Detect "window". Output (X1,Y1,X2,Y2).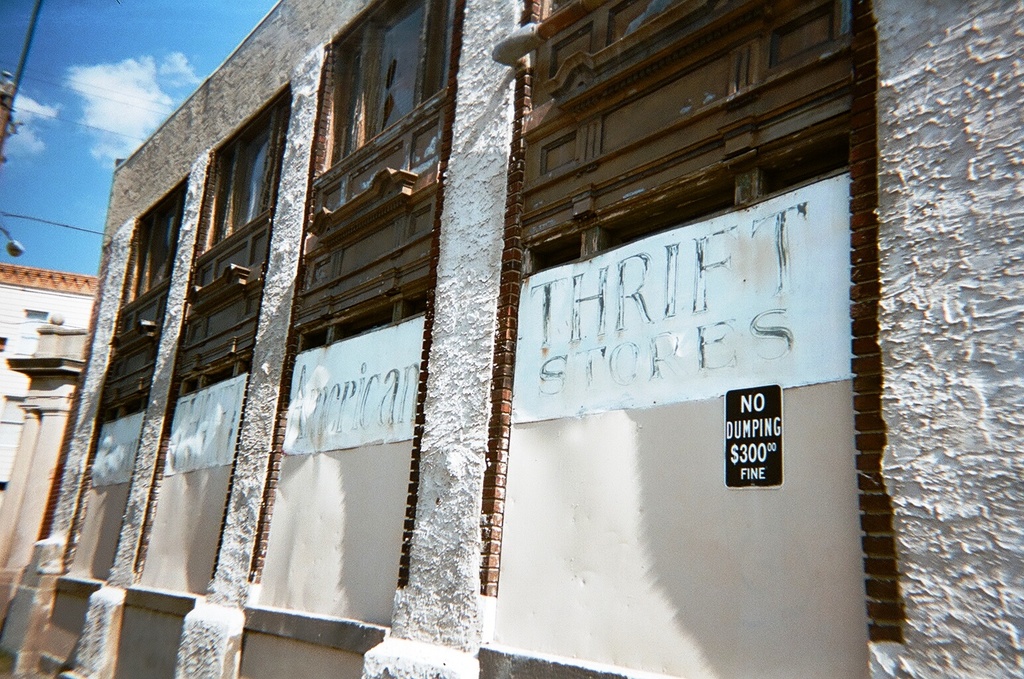
(195,86,268,251).
